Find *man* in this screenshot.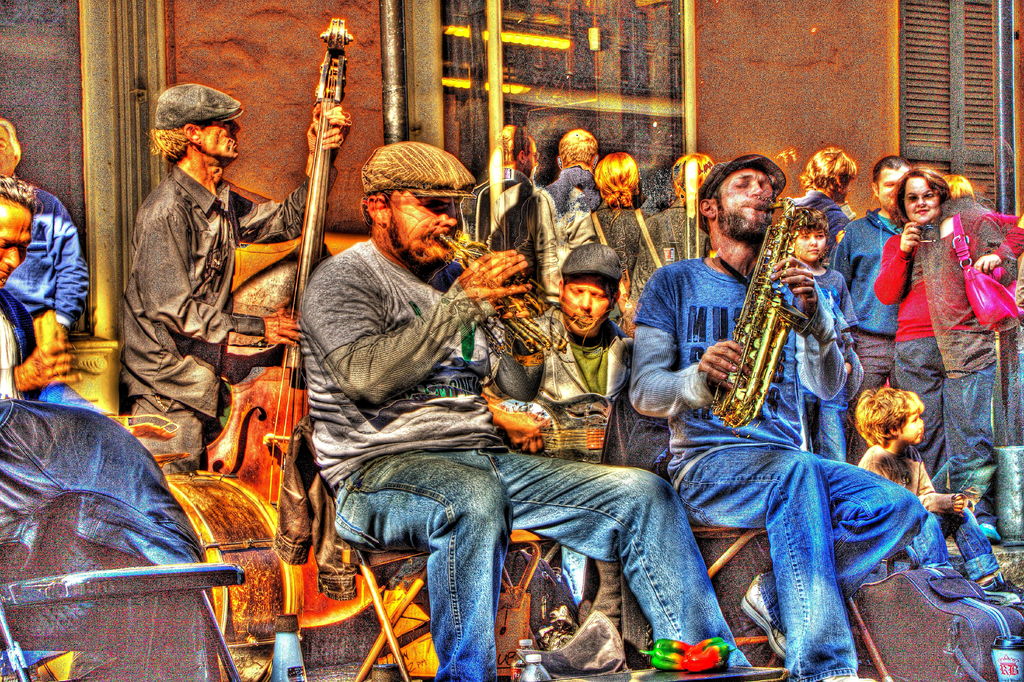
The bounding box for *man* is <box>522,245,631,425</box>.
